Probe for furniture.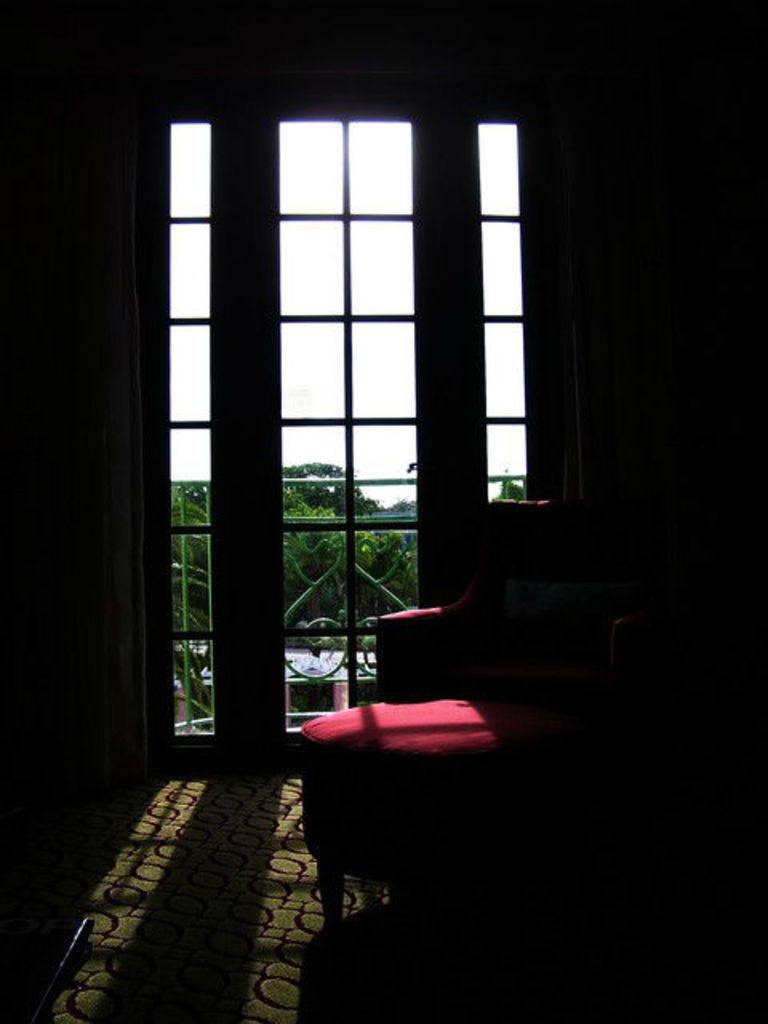
Probe result: [296,491,618,928].
